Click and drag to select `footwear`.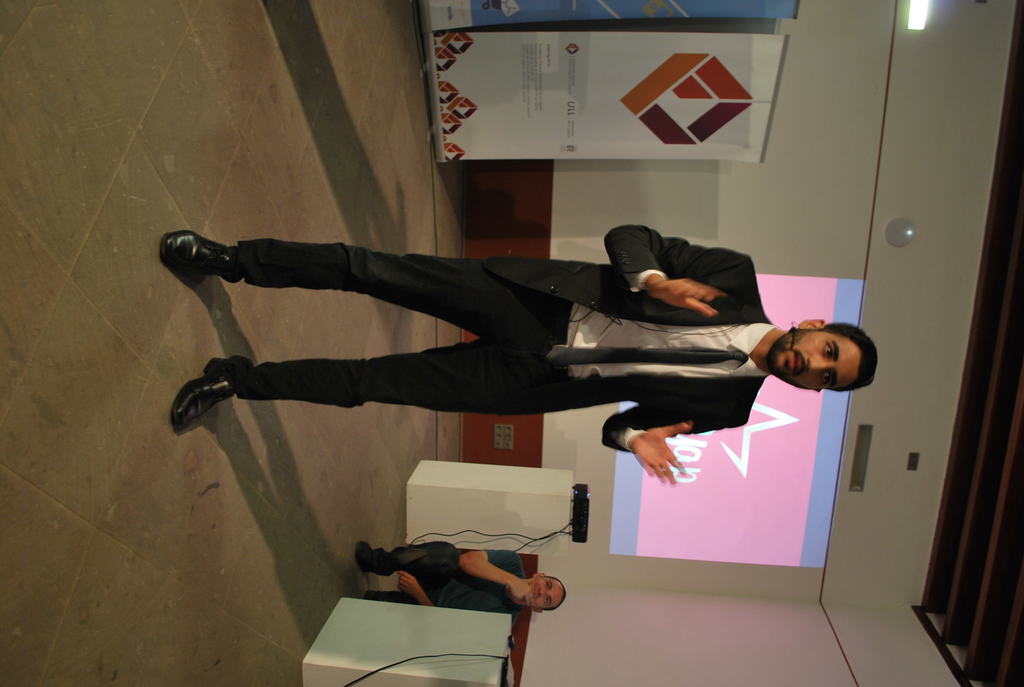
Selection: (left=166, top=354, right=235, bottom=442).
